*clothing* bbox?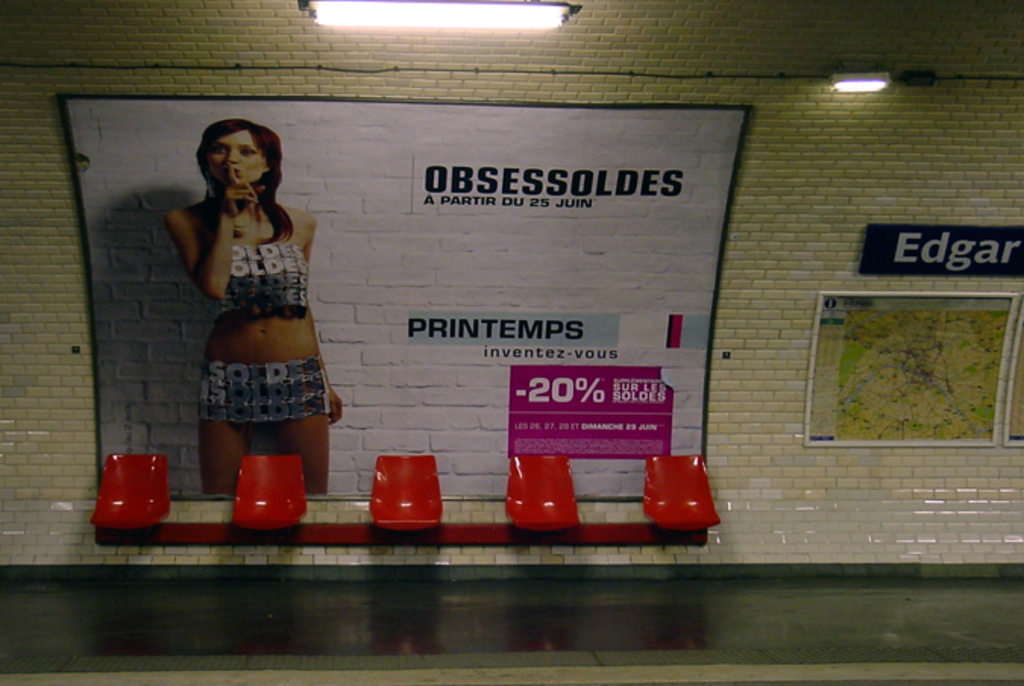
l=202, t=223, r=332, b=430
